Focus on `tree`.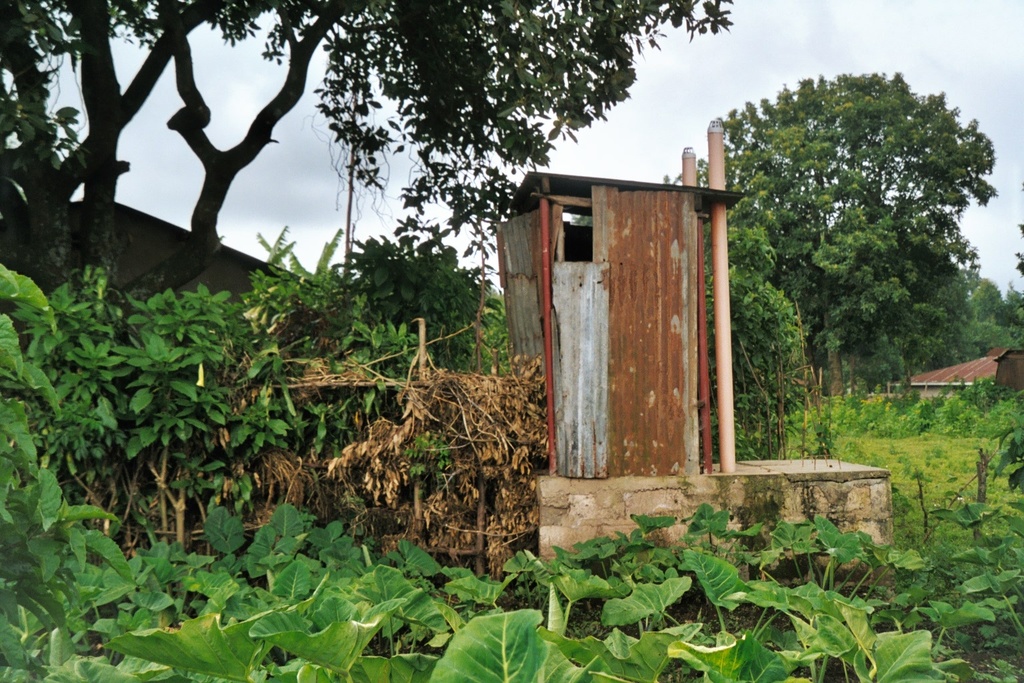
Focused at bbox=(726, 45, 1000, 427).
